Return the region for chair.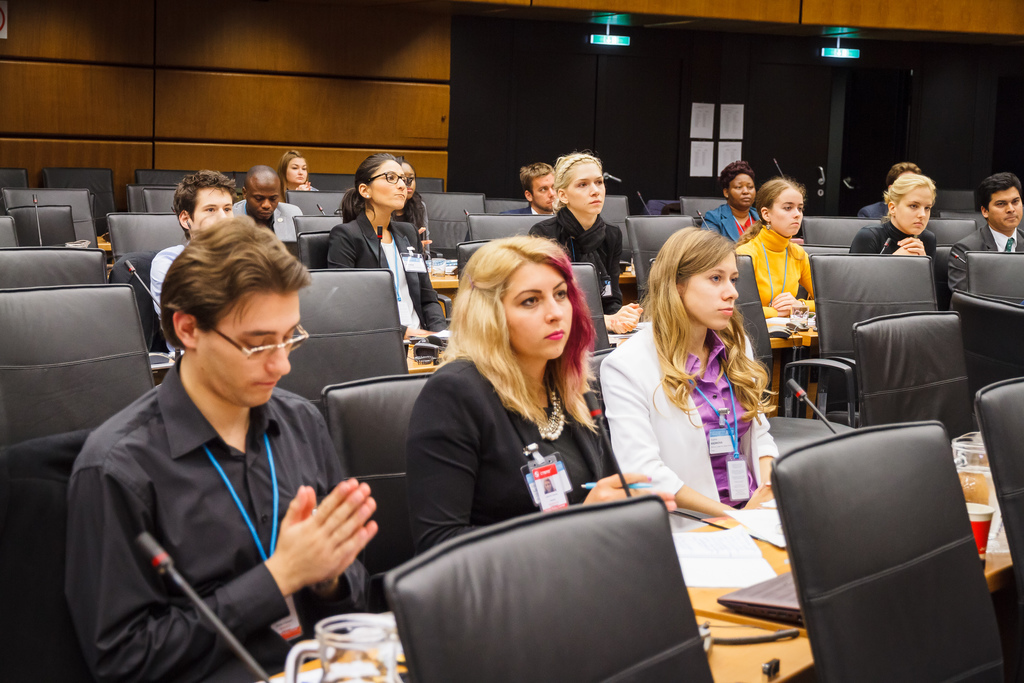
l=287, t=188, r=355, b=215.
